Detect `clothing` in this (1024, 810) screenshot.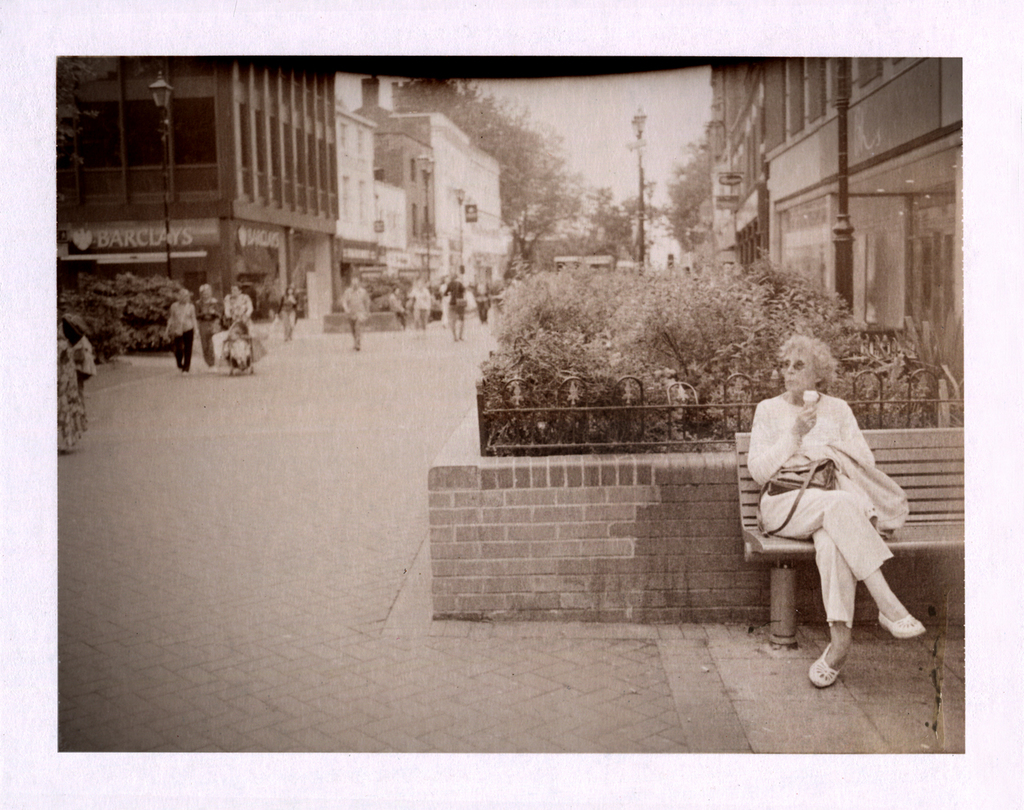
Detection: bbox(341, 288, 369, 343).
